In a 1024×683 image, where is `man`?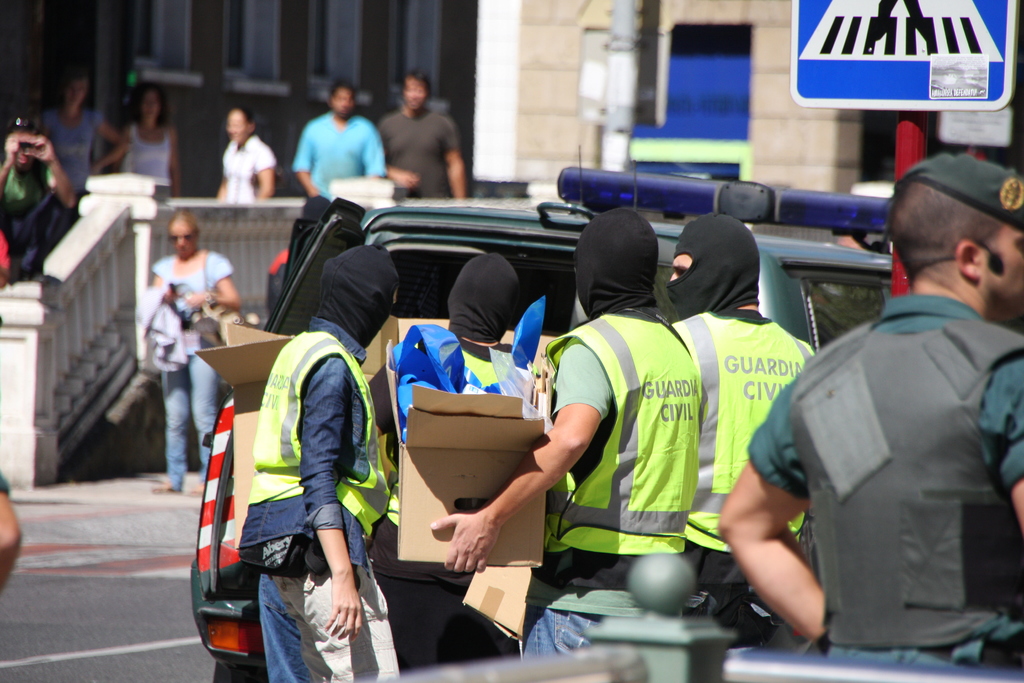
[376,69,467,202].
